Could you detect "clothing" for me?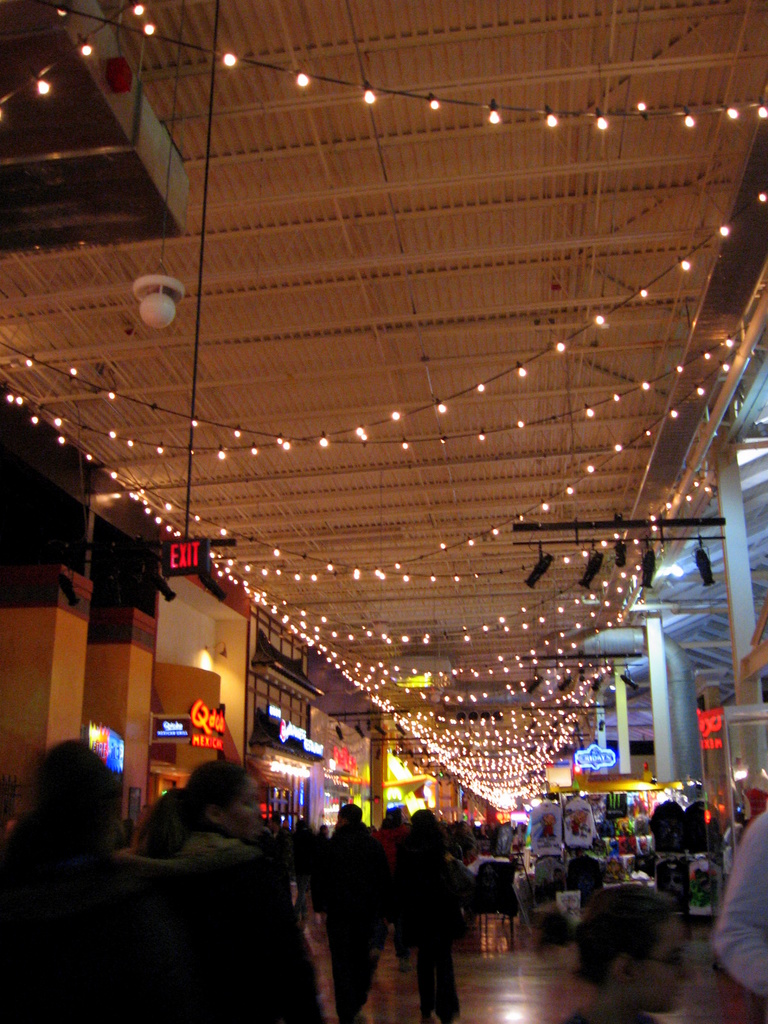
Detection result: 549,1004,659,1023.
